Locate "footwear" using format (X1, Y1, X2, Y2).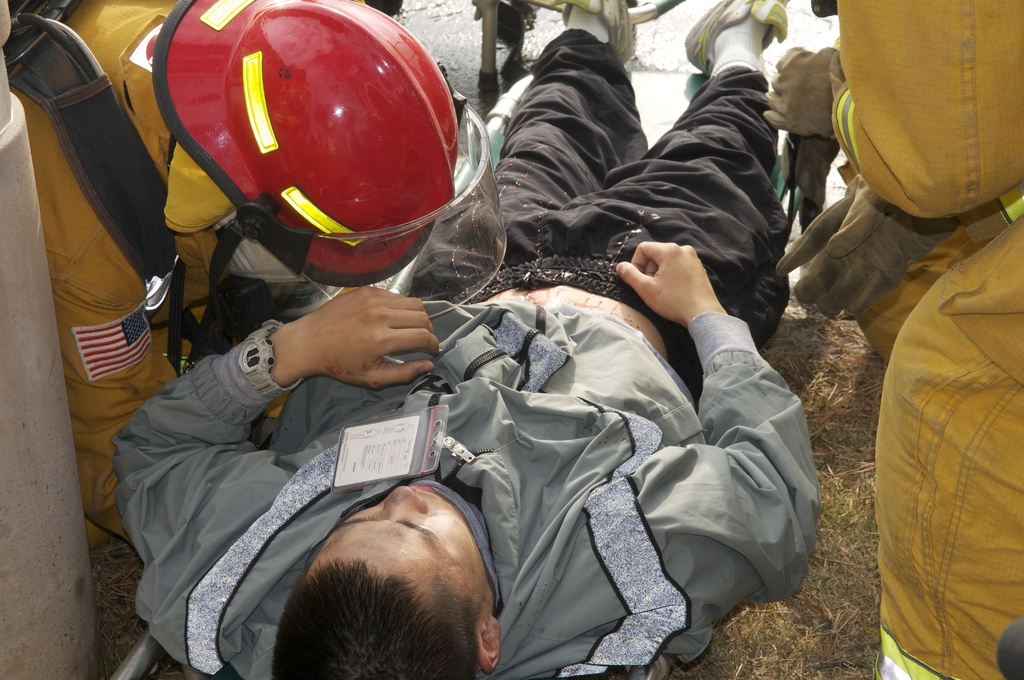
(685, 0, 792, 74).
